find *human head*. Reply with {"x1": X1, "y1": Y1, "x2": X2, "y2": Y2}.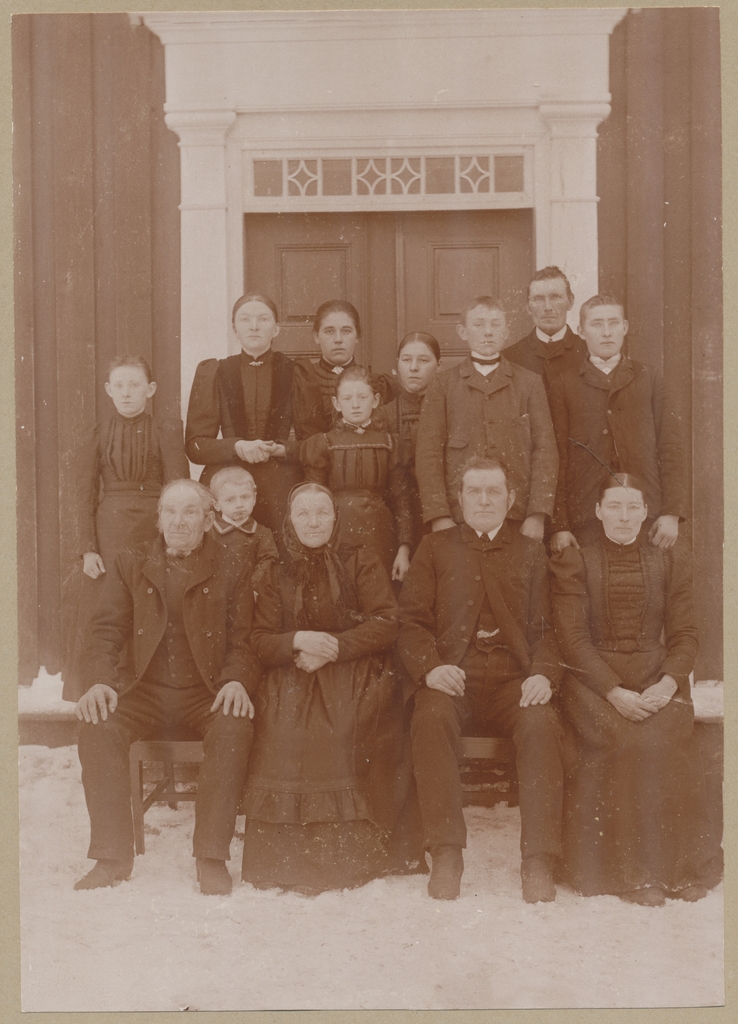
{"x1": 593, "y1": 474, "x2": 649, "y2": 543}.
